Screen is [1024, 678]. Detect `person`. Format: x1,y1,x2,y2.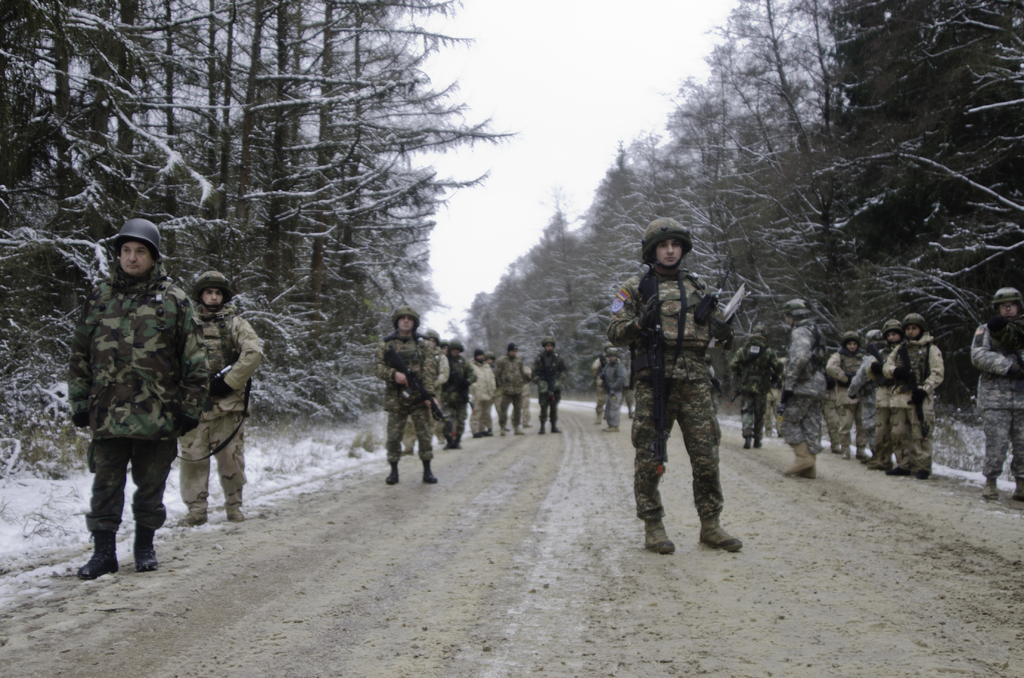
886,314,945,478.
